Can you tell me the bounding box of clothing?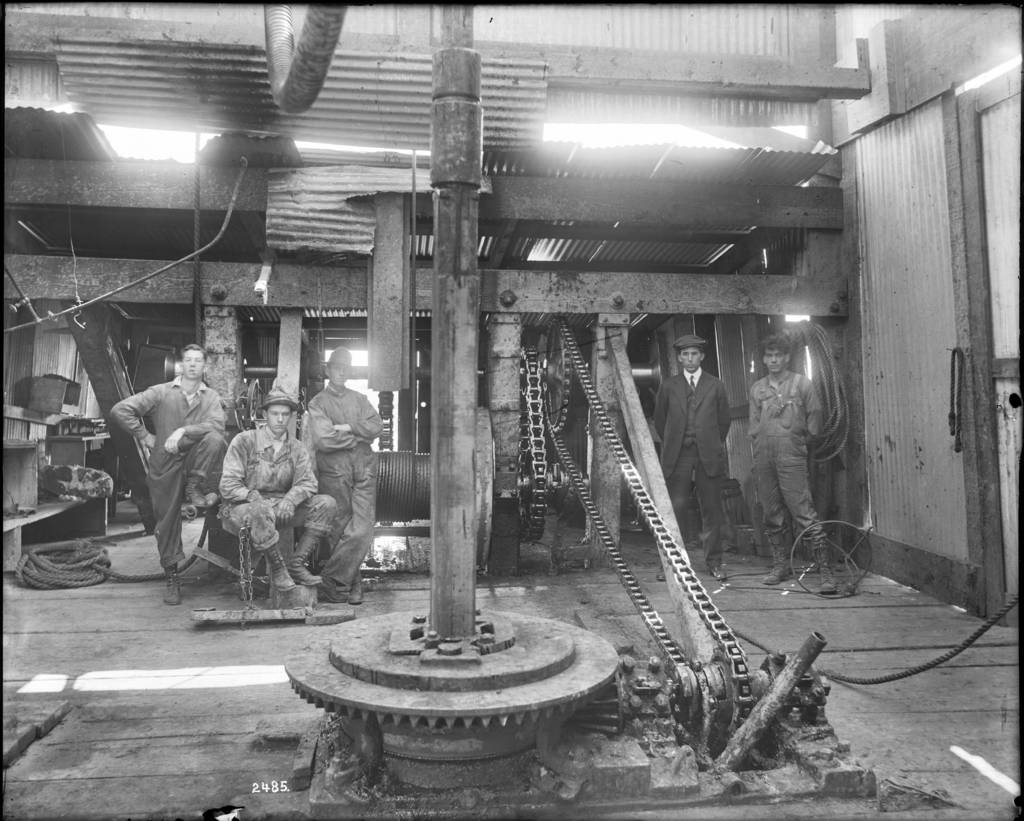
detection(742, 374, 828, 550).
